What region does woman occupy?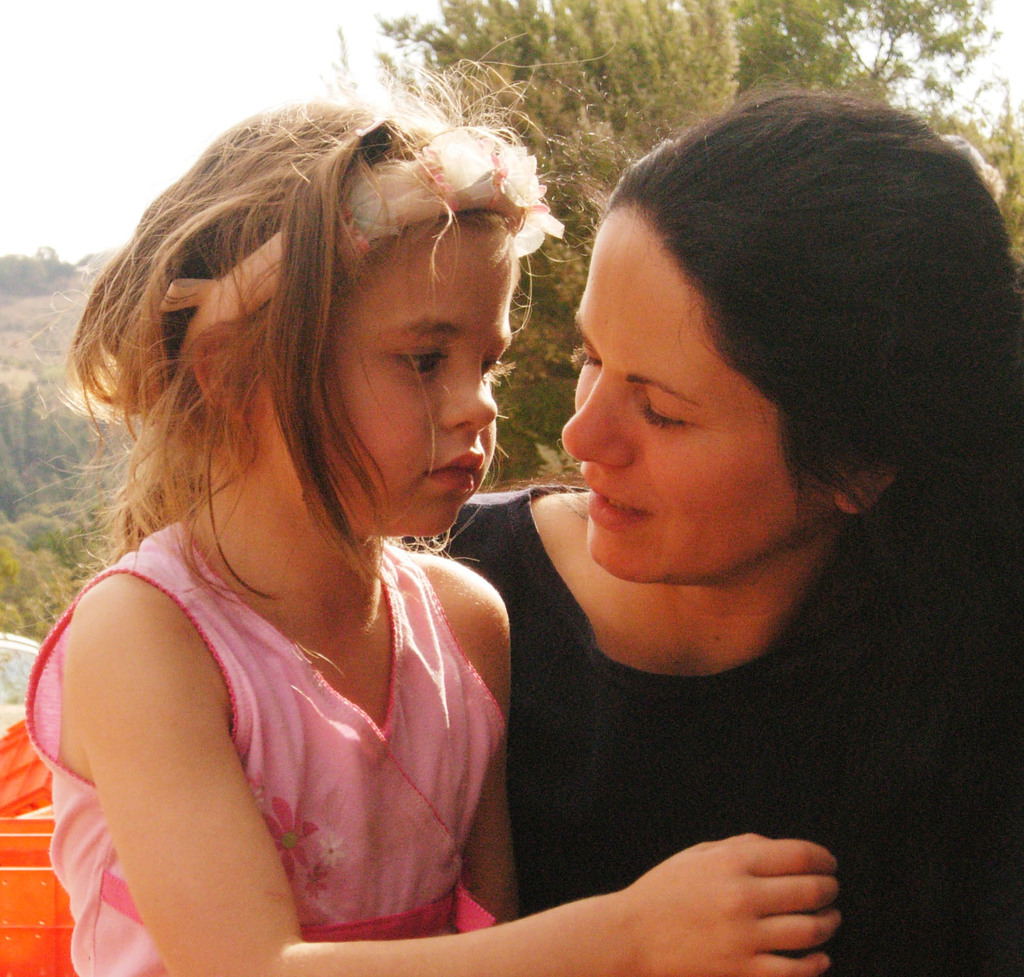
[378,89,994,974].
